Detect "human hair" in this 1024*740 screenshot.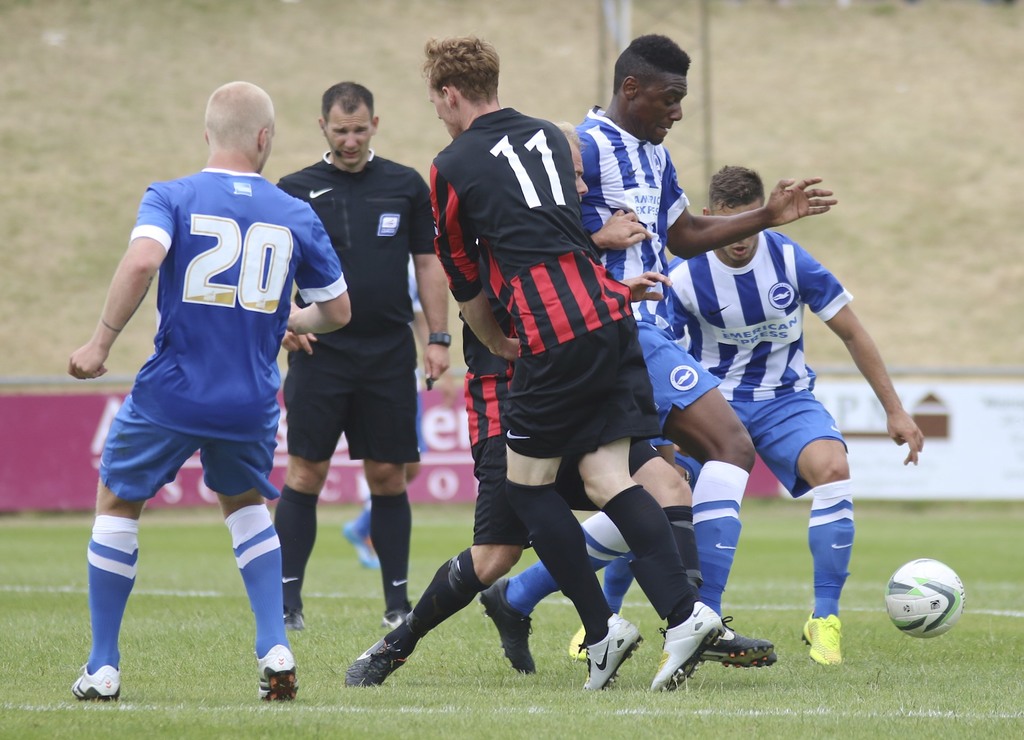
Detection: BBox(613, 33, 692, 97).
